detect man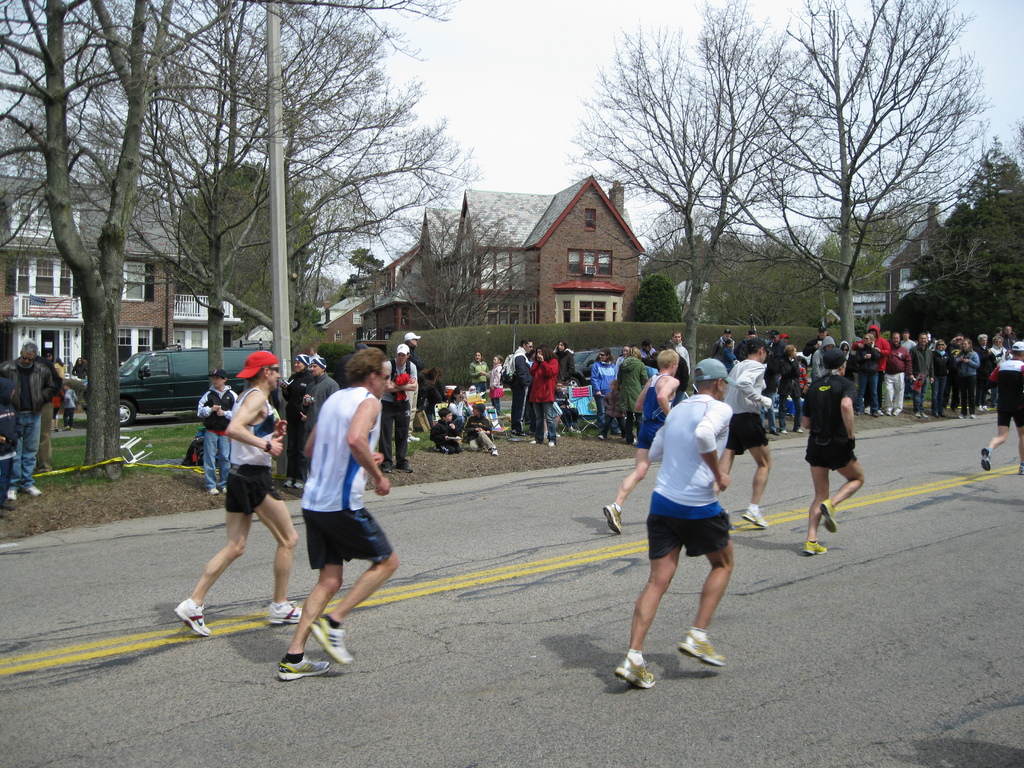
616:358:737:684
